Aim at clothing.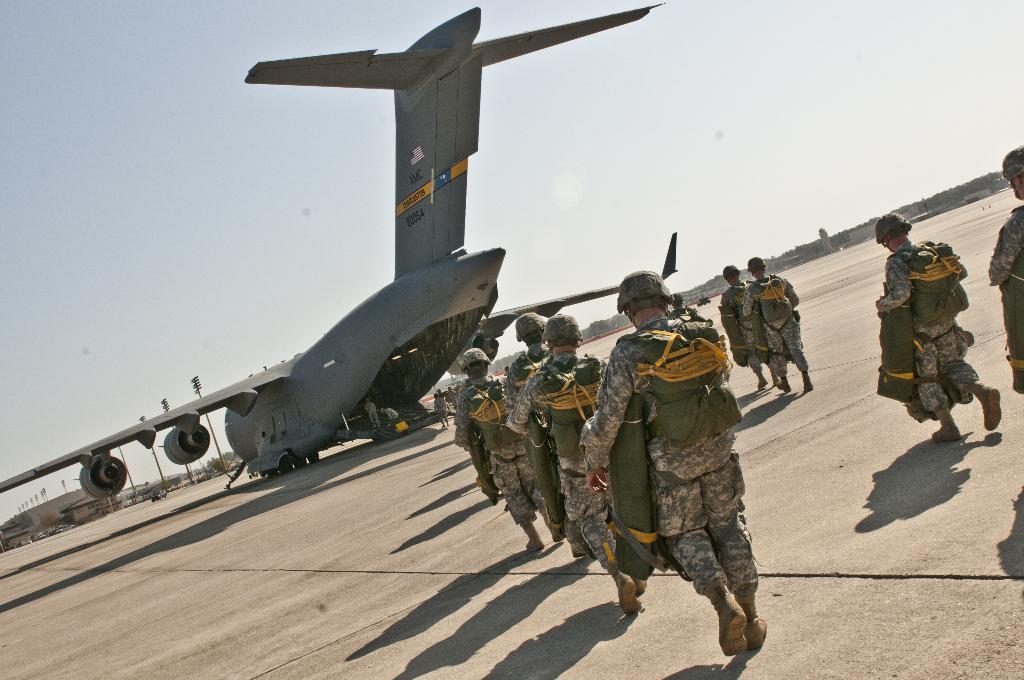
Aimed at rect(861, 248, 984, 413).
